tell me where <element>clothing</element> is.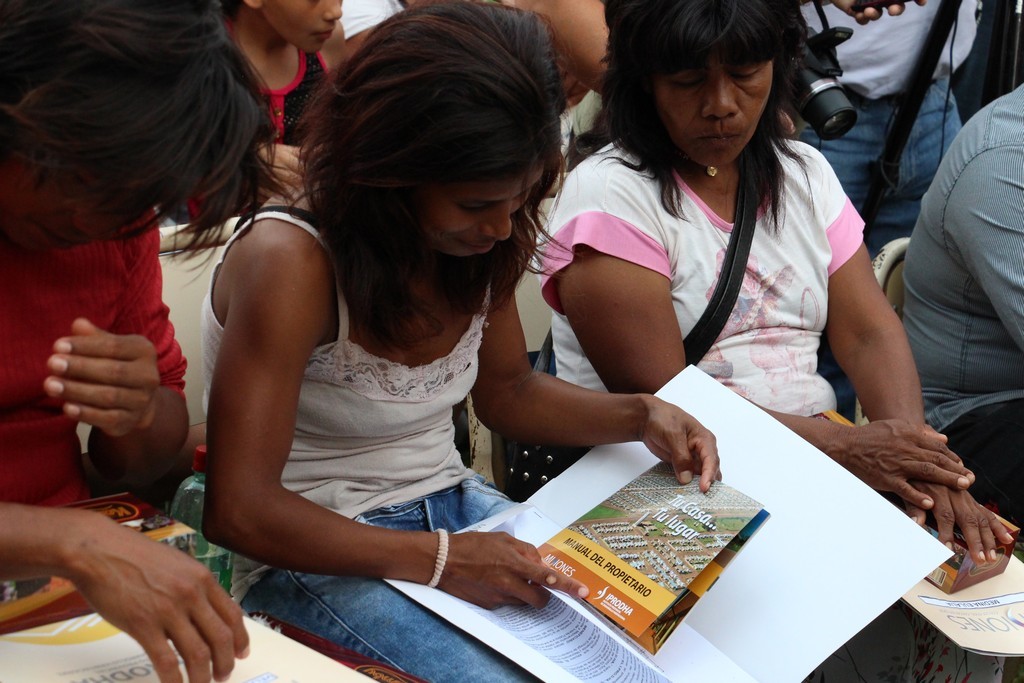
<element>clothing</element> is at <bbox>895, 84, 1023, 427</bbox>.
